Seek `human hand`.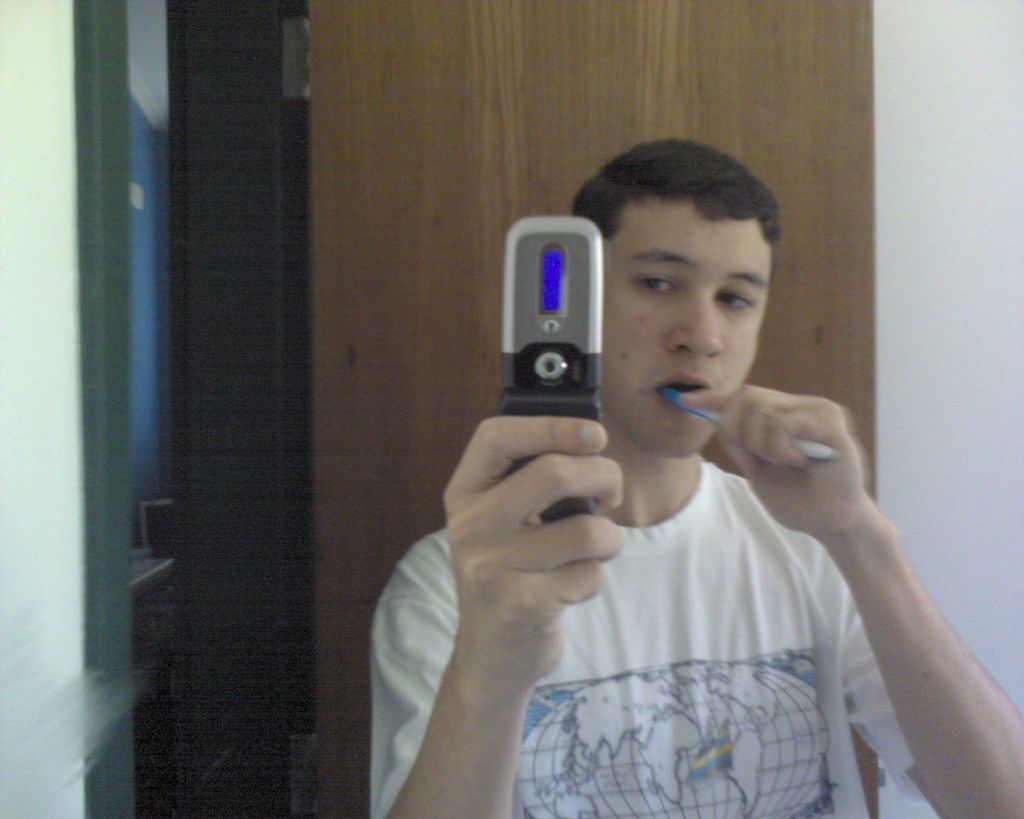
region(718, 374, 888, 542).
